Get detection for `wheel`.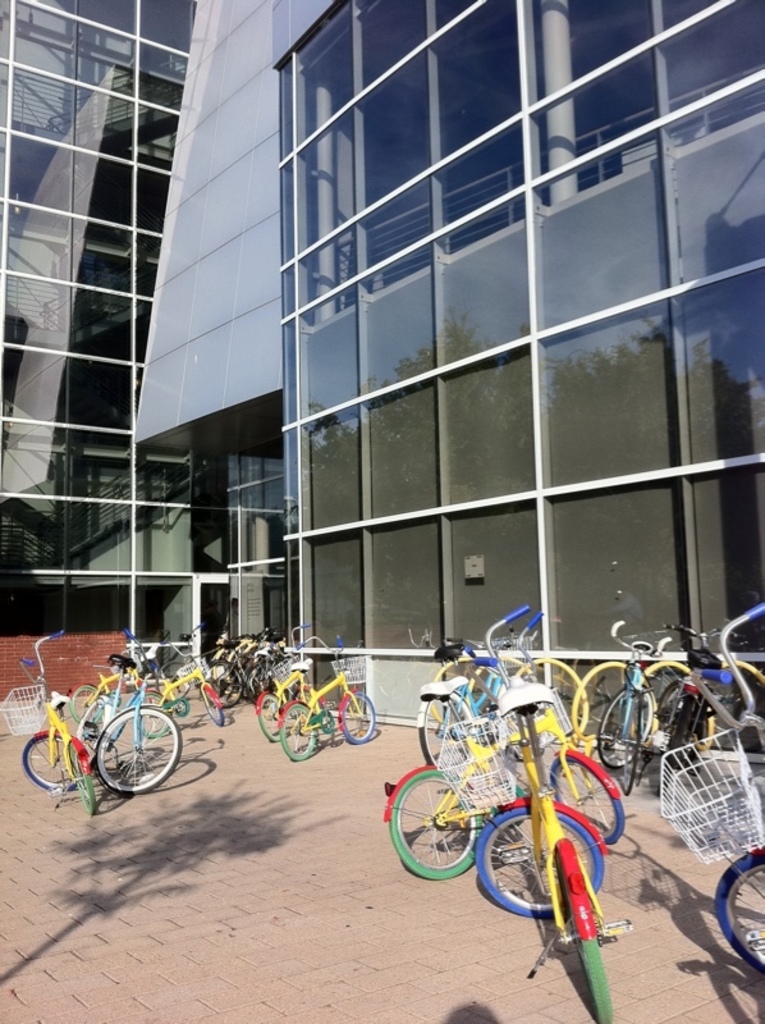
Detection: left=599, top=684, right=651, bottom=773.
